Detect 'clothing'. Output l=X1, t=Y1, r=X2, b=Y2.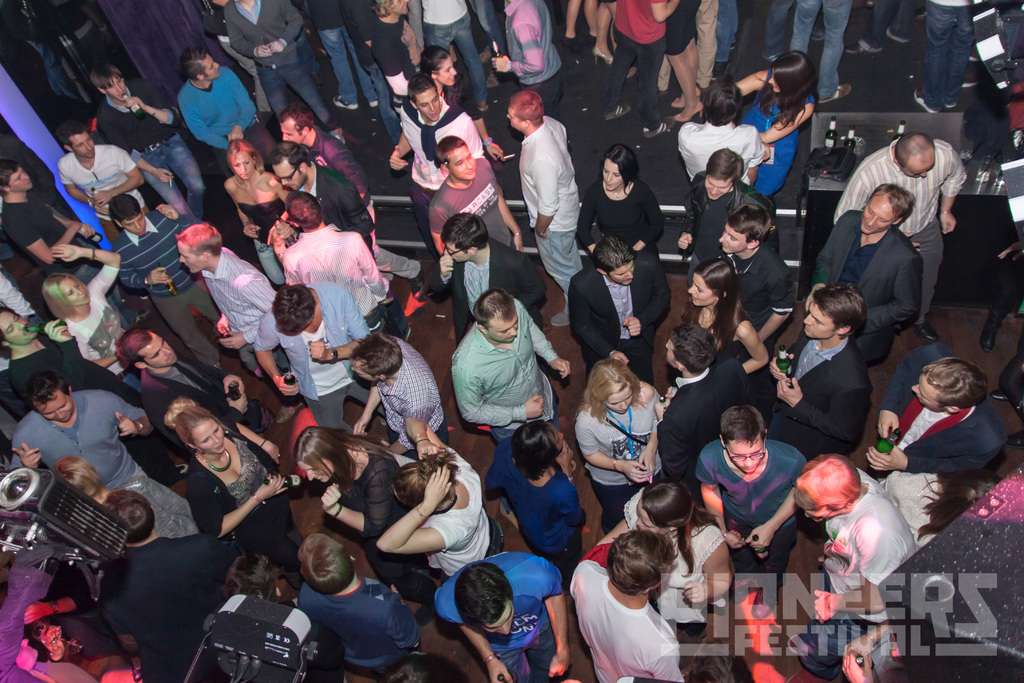
l=683, t=168, r=761, b=276.
